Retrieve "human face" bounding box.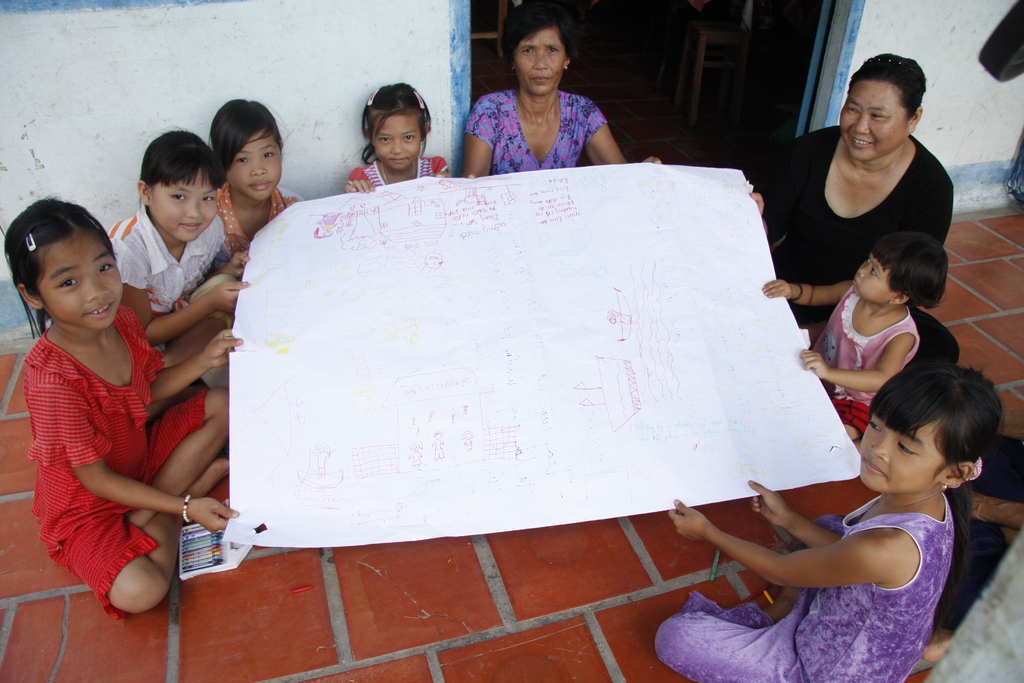
Bounding box: bbox=(860, 413, 938, 491).
